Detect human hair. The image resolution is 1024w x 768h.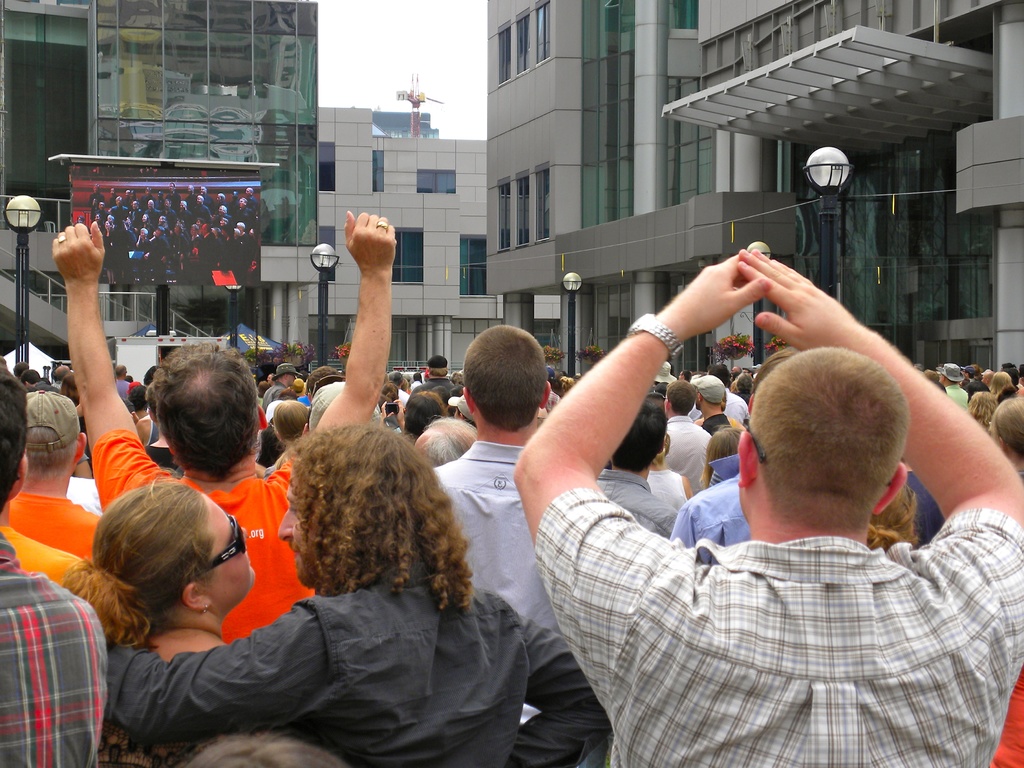
bbox(278, 388, 295, 400).
